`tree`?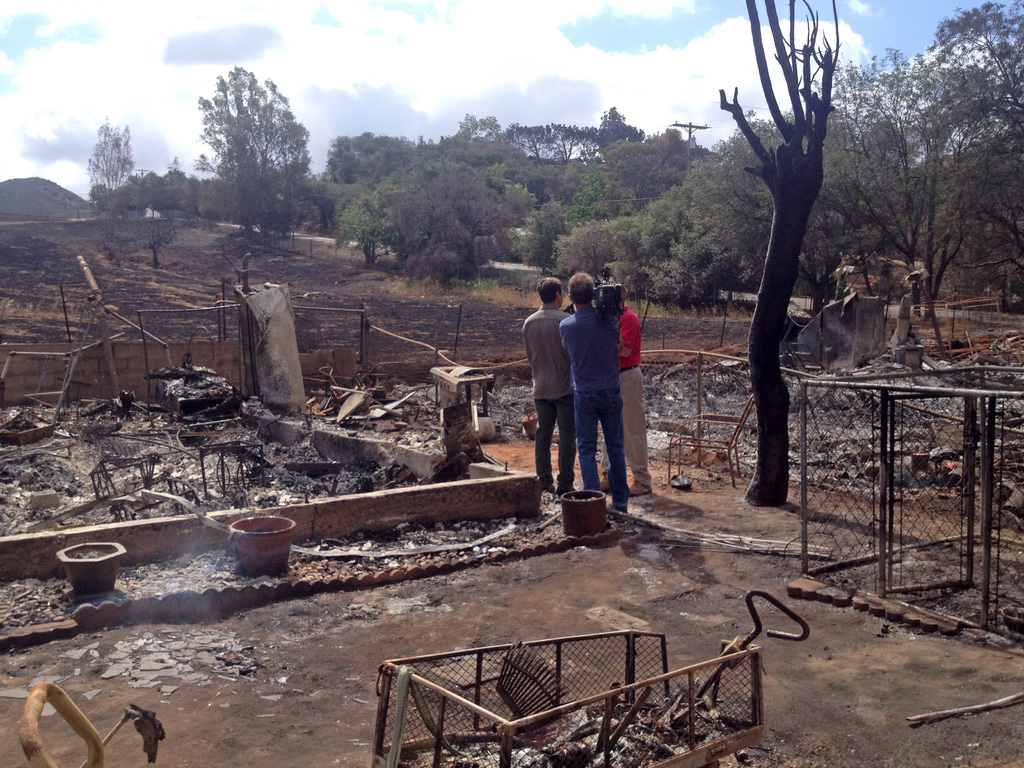
bbox=(842, 53, 1003, 347)
